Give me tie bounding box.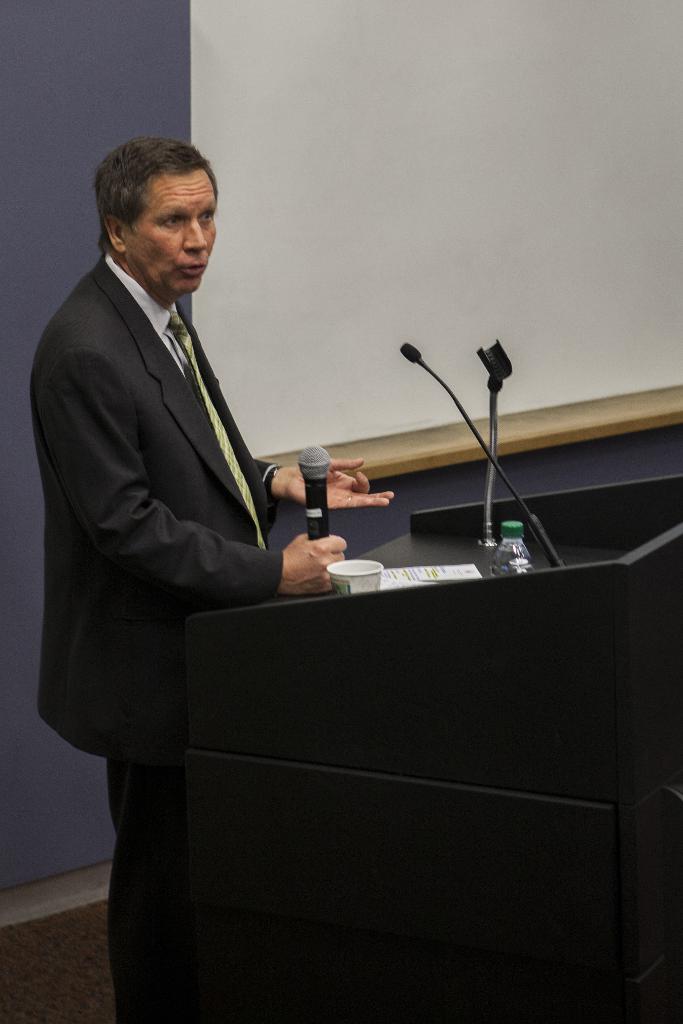
[172,317,272,552].
